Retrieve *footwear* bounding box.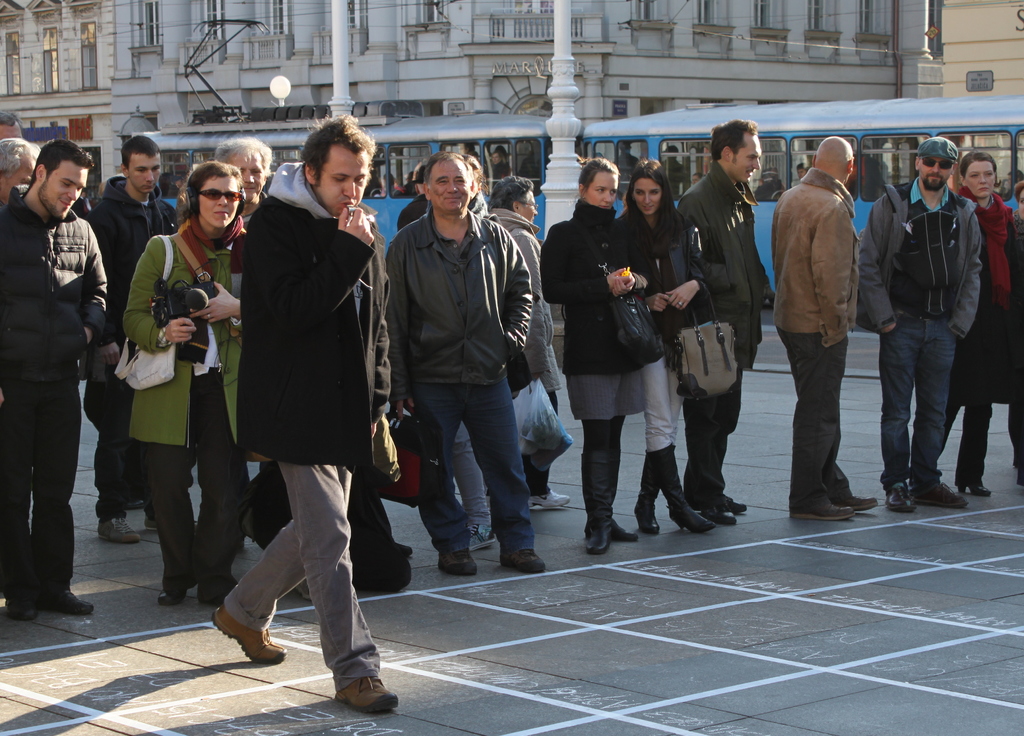
Bounding box: crop(959, 479, 991, 499).
